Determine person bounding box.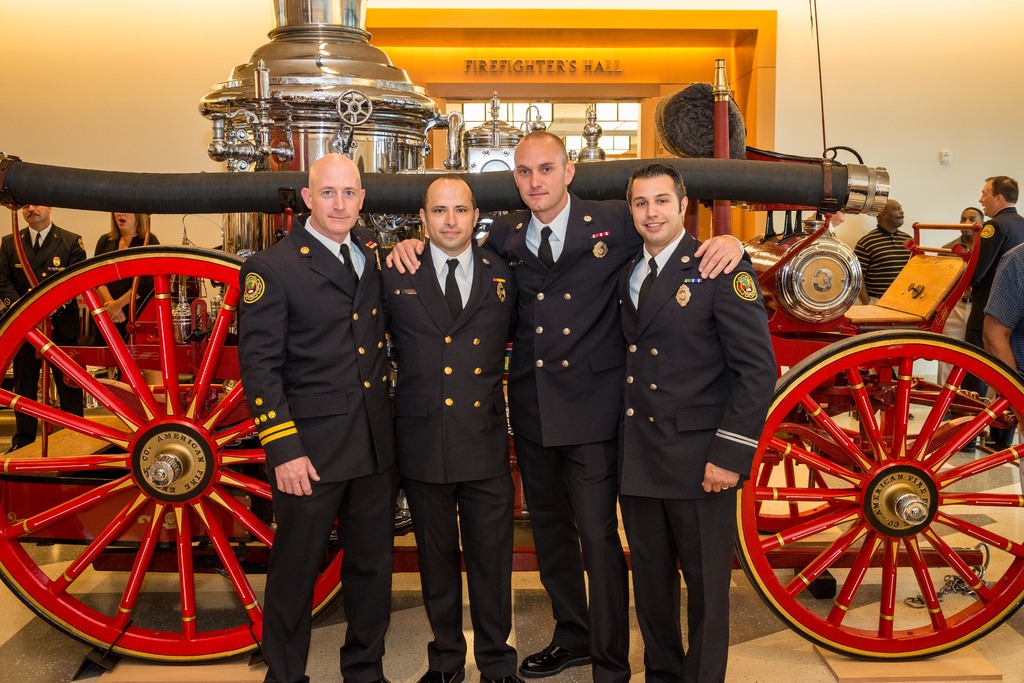
Determined: BBox(851, 199, 916, 308).
